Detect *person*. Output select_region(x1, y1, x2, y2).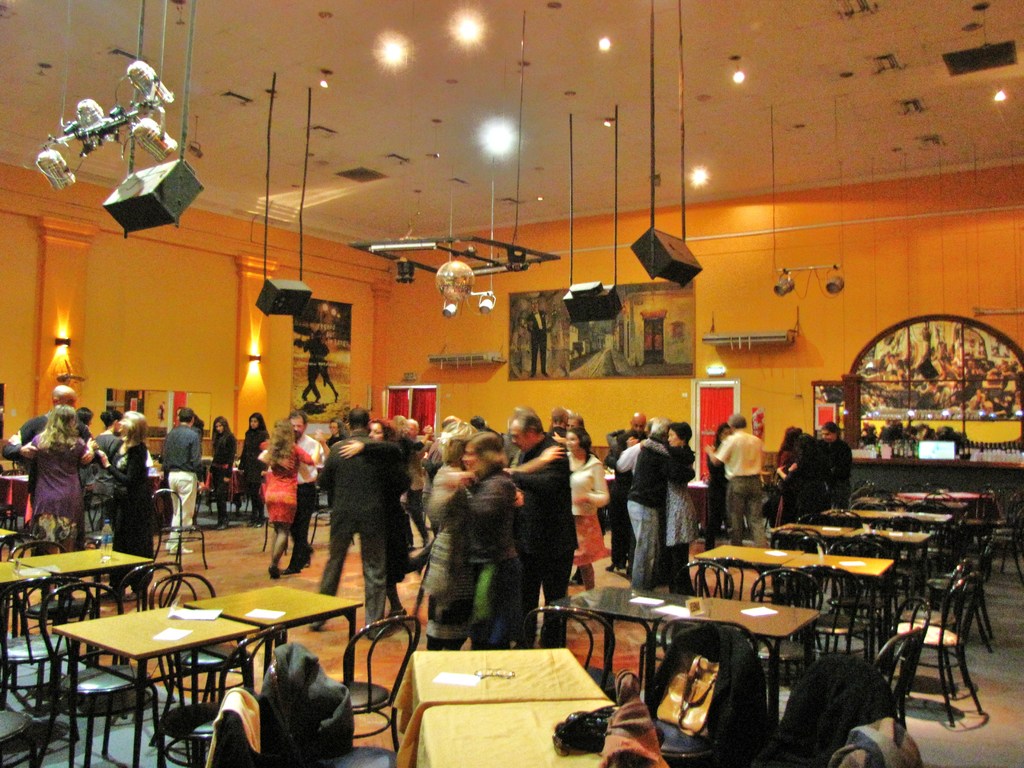
select_region(643, 422, 707, 607).
